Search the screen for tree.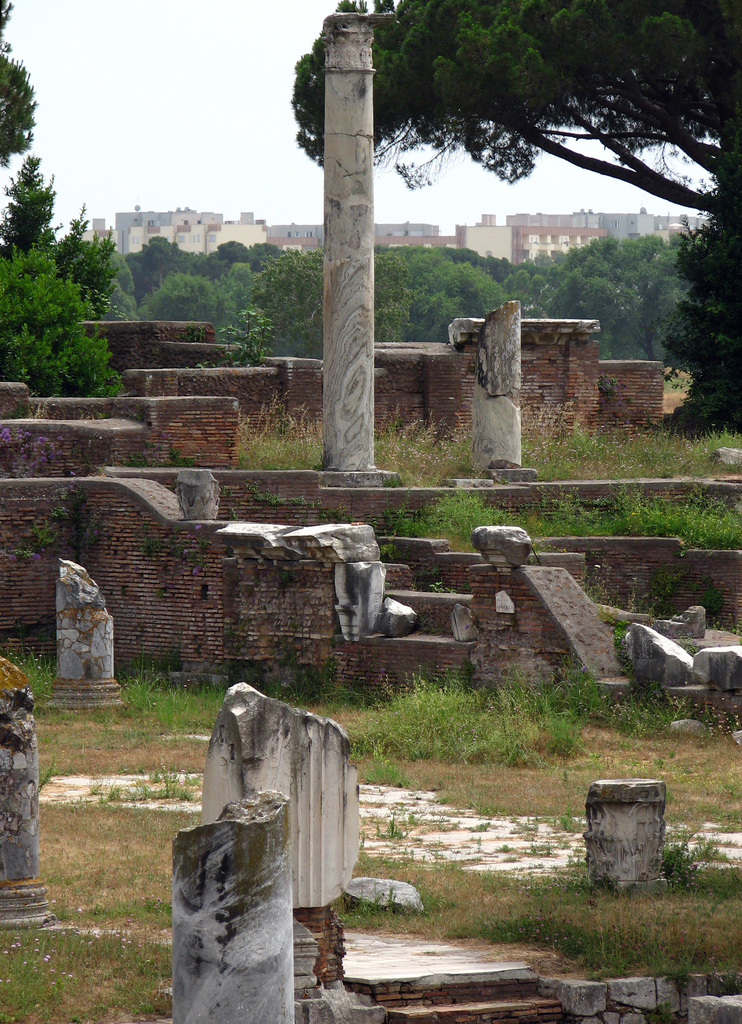
Found at x1=191, y1=230, x2=277, y2=330.
